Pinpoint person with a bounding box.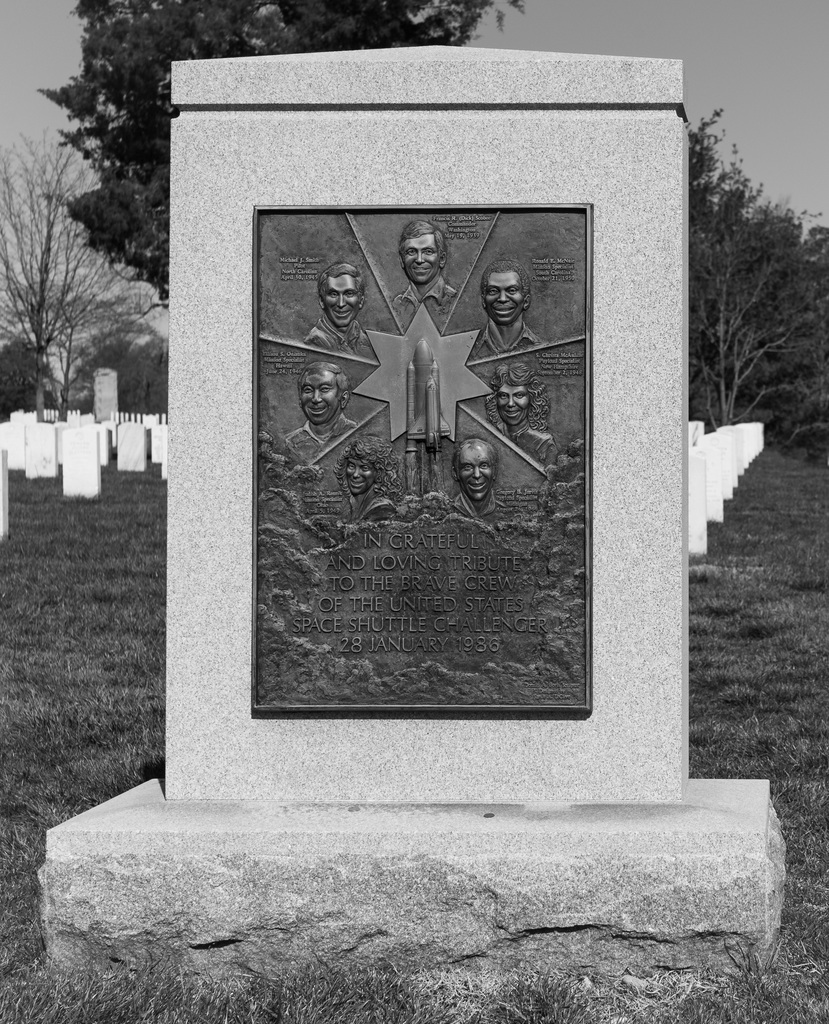
region(282, 359, 351, 461).
